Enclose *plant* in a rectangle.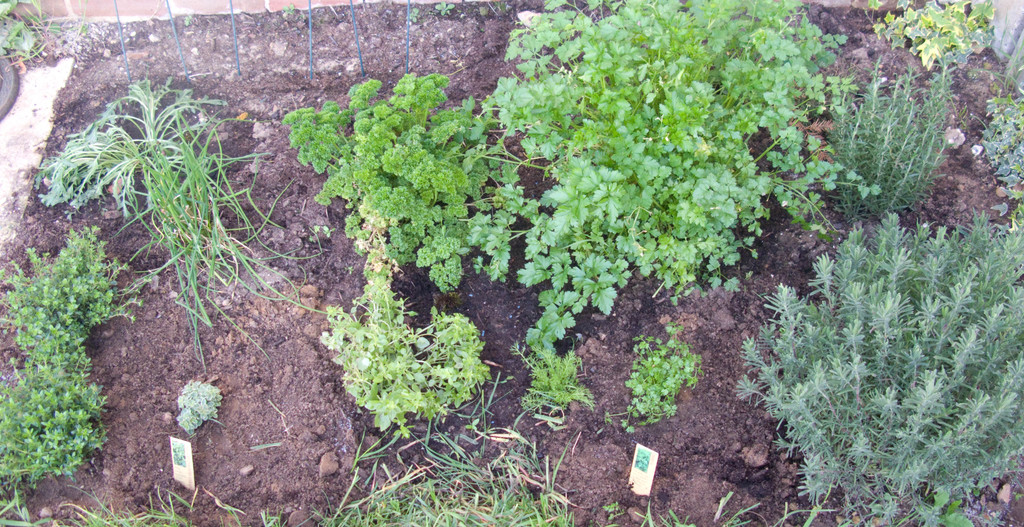
<bbox>175, 380, 224, 436</bbox>.
